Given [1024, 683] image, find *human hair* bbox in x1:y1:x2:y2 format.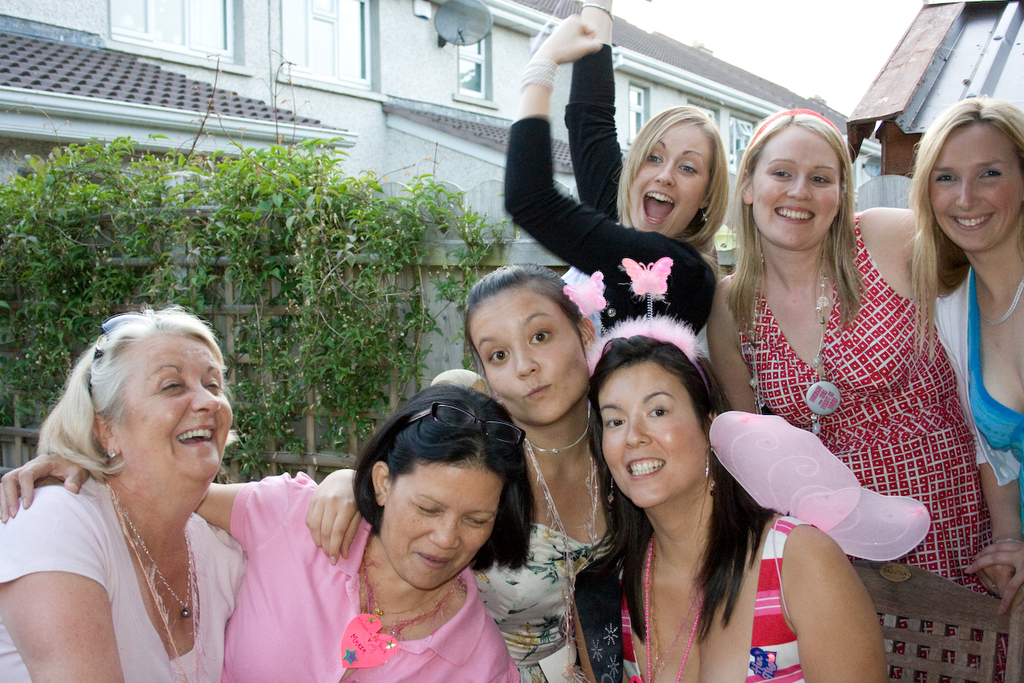
614:106:730:255.
